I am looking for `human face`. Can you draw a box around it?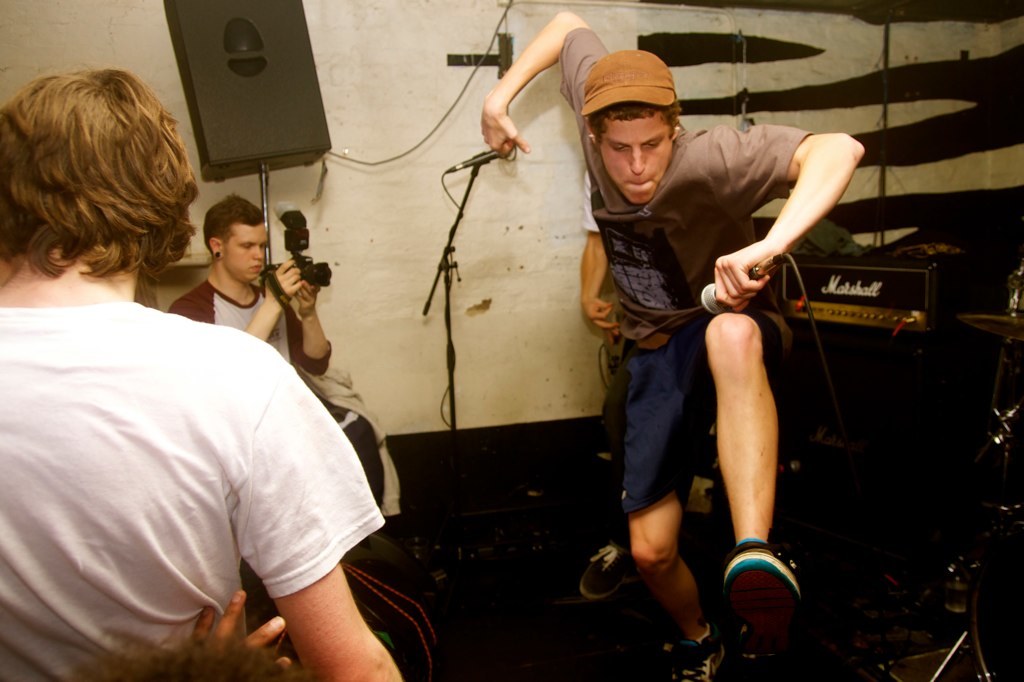
Sure, the bounding box is {"x1": 601, "y1": 118, "x2": 669, "y2": 206}.
